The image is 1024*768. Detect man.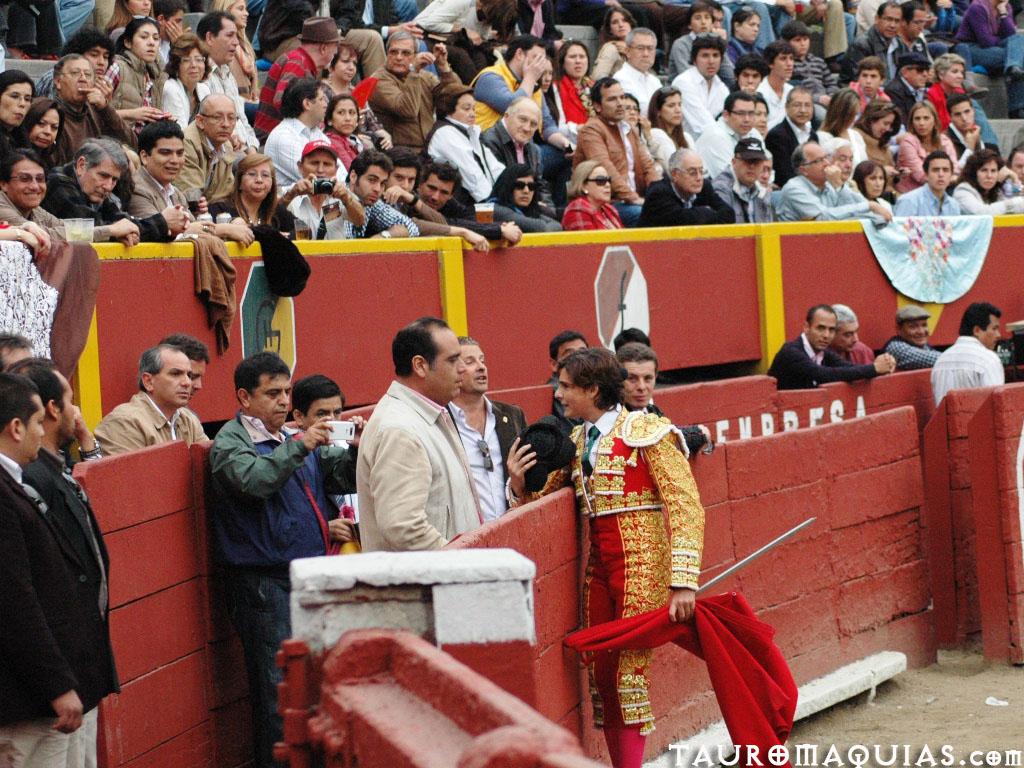
Detection: 132 116 253 246.
